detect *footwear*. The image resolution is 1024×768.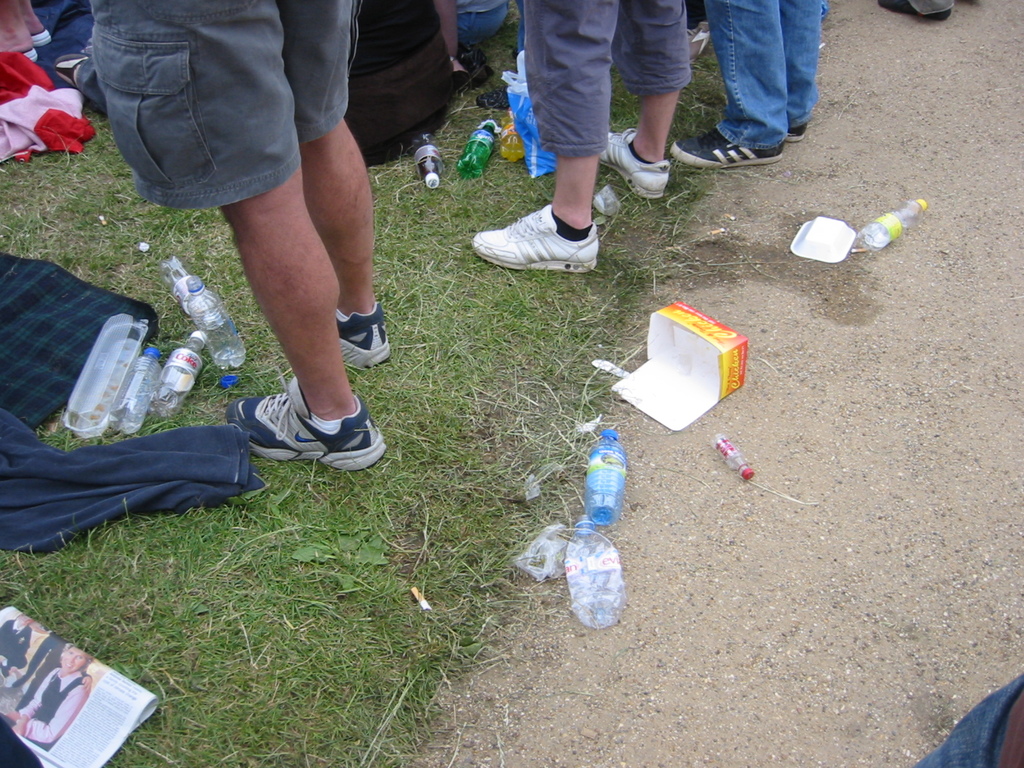
<bbox>458, 40, 495, 92</bbox>.
